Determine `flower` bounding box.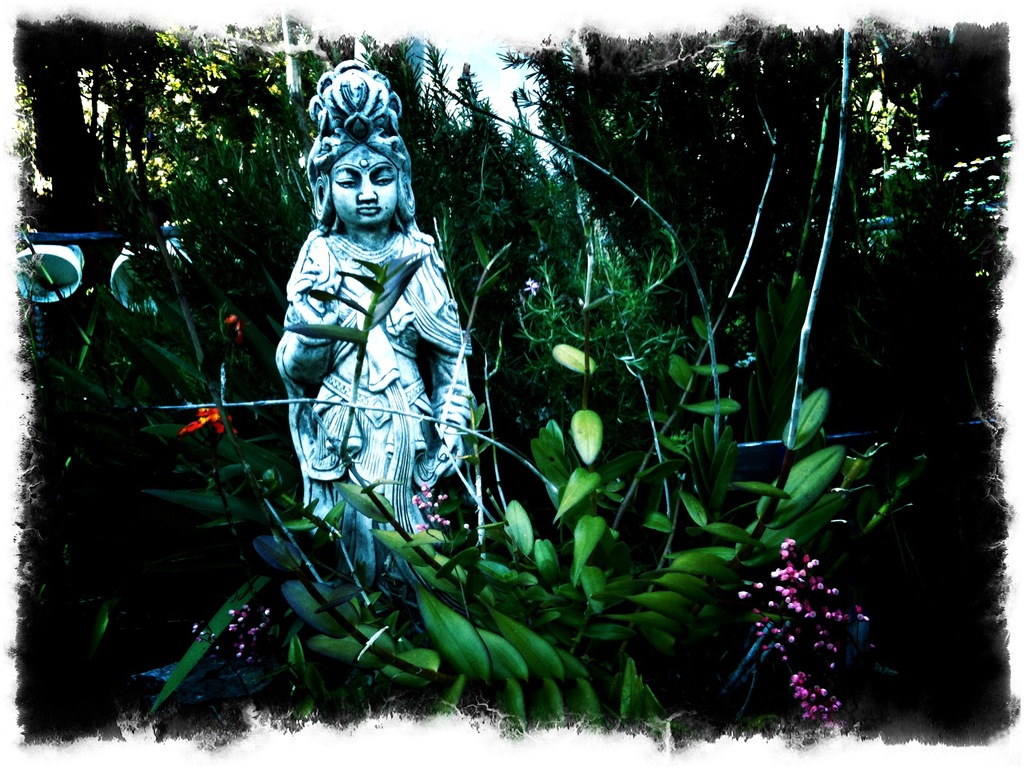
Determined: bbox(178, 401, 237, 436).
